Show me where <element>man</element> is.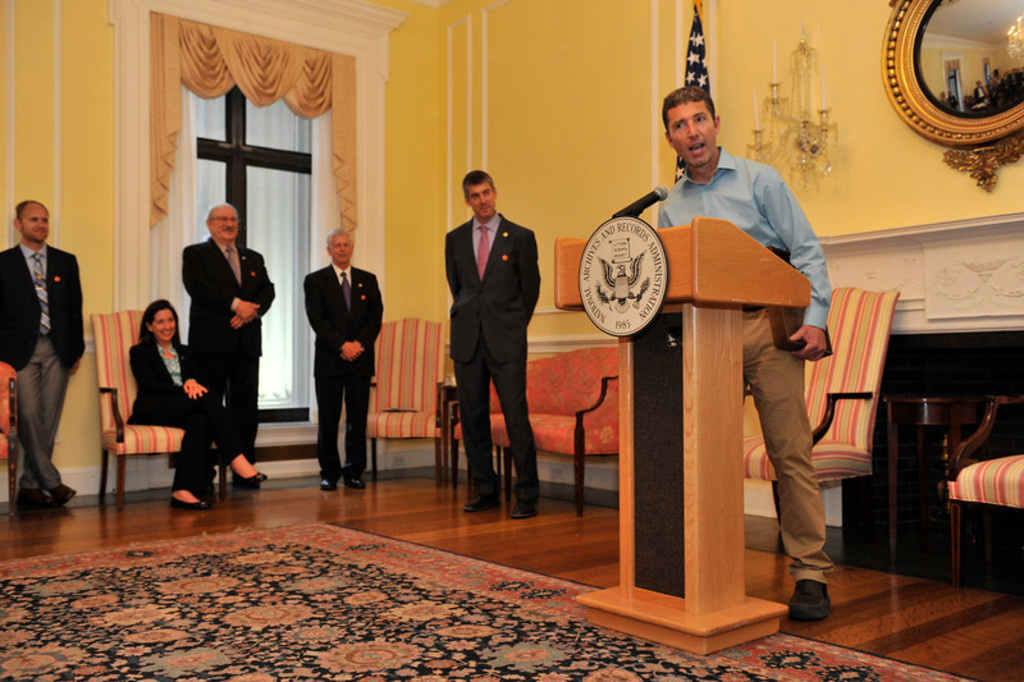
<element>man</element> is at bbox=[0, 197, 87, 512].
